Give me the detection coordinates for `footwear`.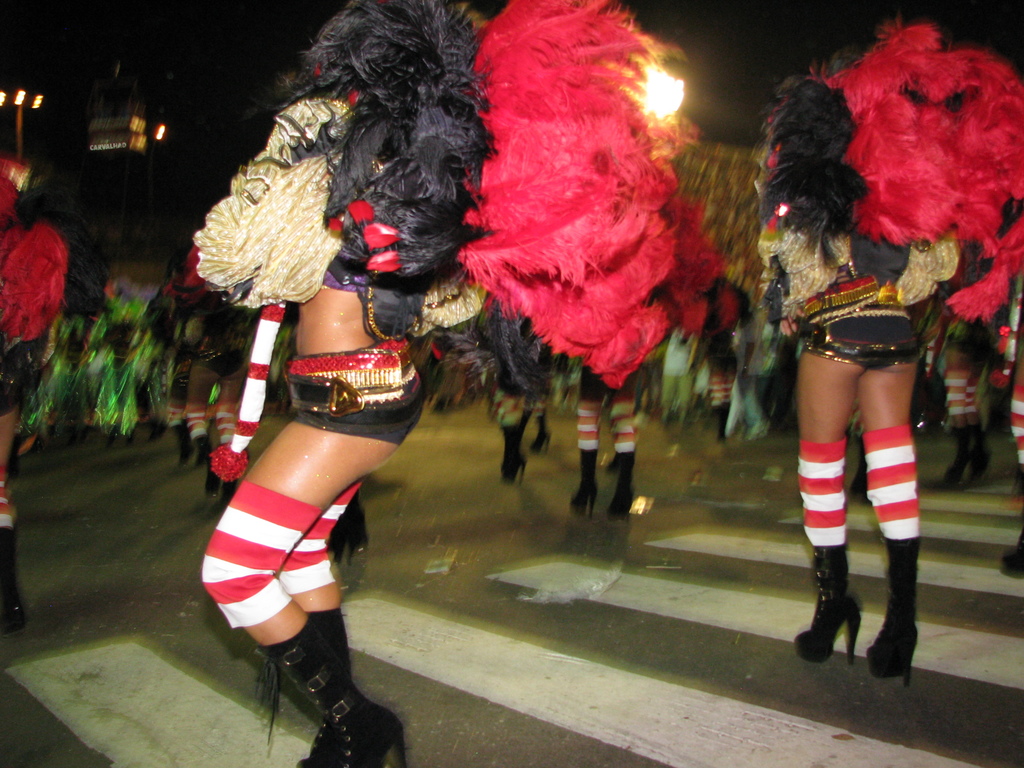
box=[296, 609, 356, 765].
